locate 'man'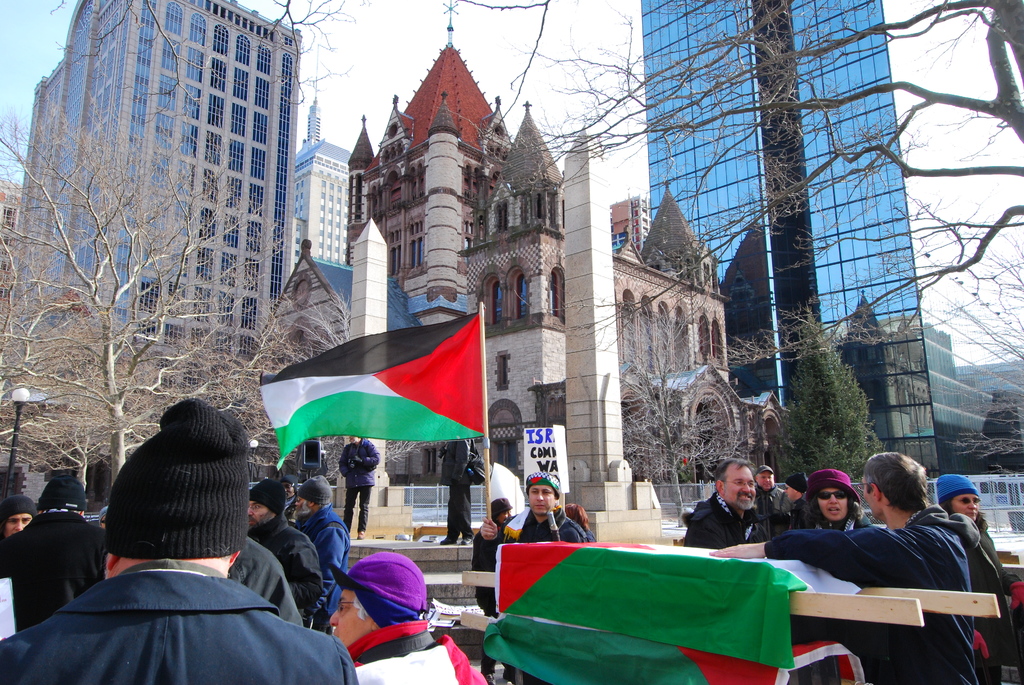
l=338, t=434, r=378, b=539
